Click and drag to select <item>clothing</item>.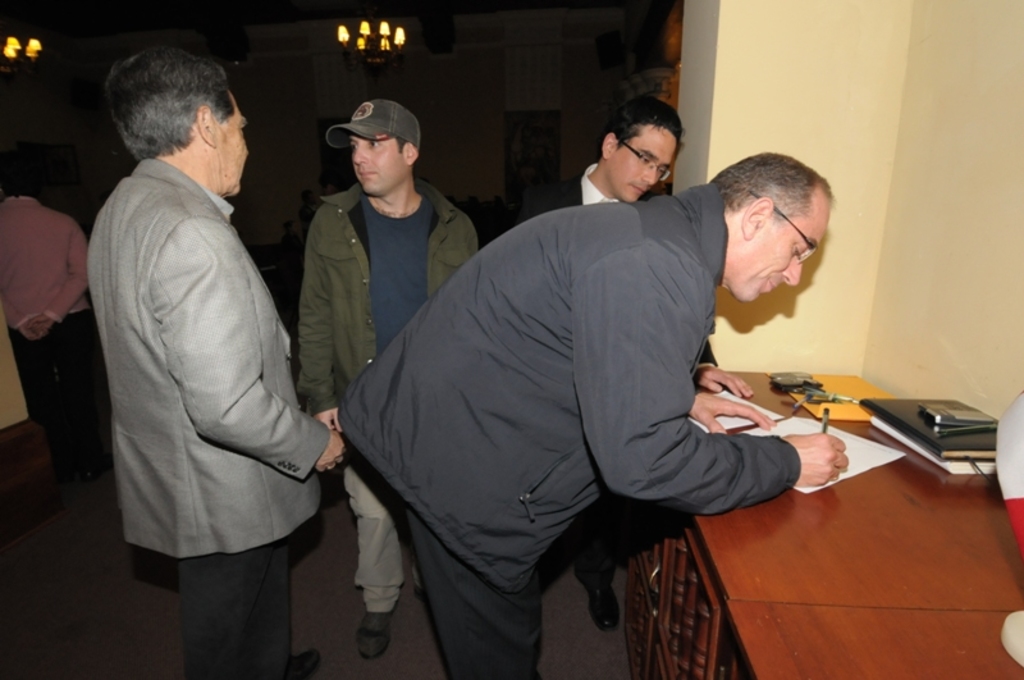
Selection: box=[87, 159, 332, 679].
